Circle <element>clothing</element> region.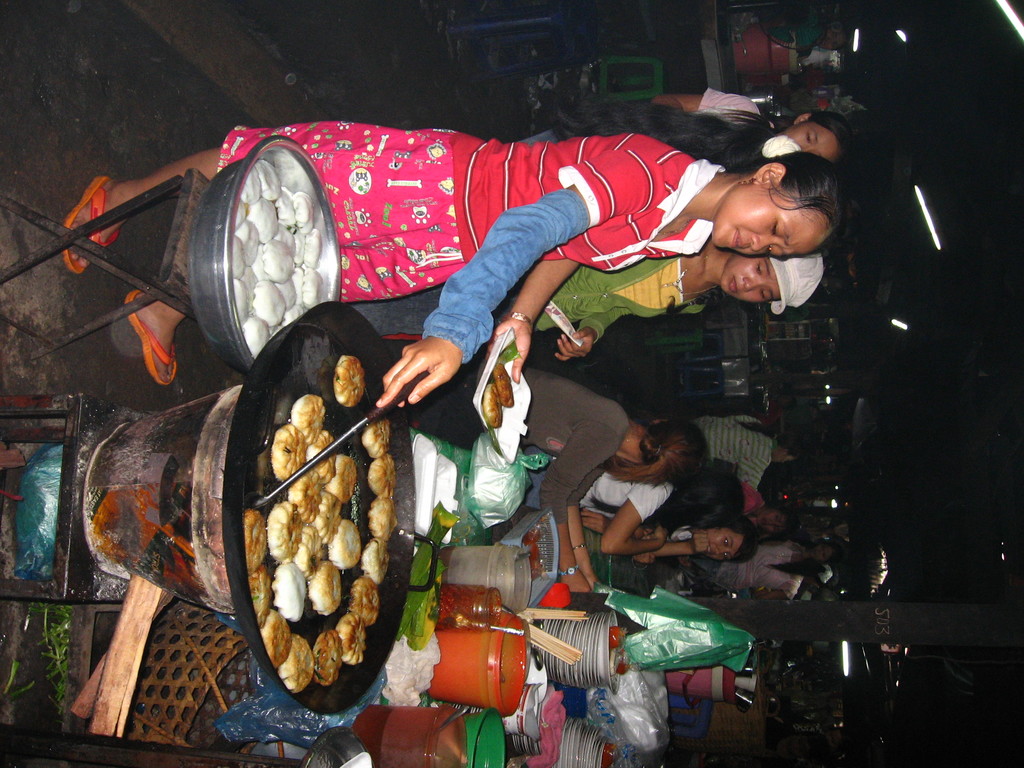
Region: region(509, 463, 671, 521).
